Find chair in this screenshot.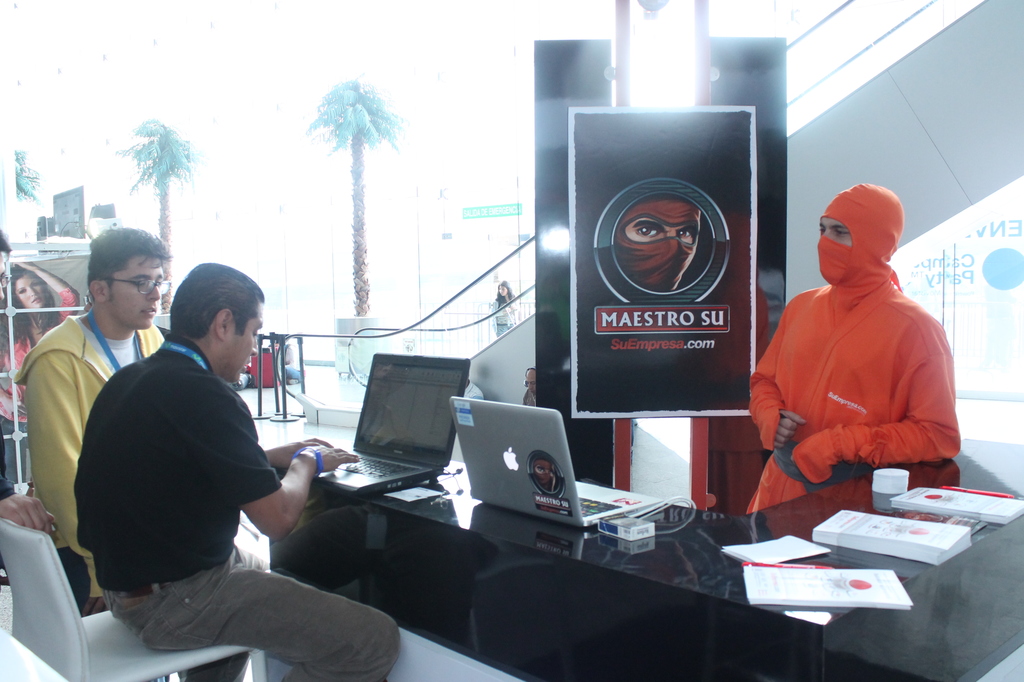
The bounding box for chair is [0,519,270,681].
